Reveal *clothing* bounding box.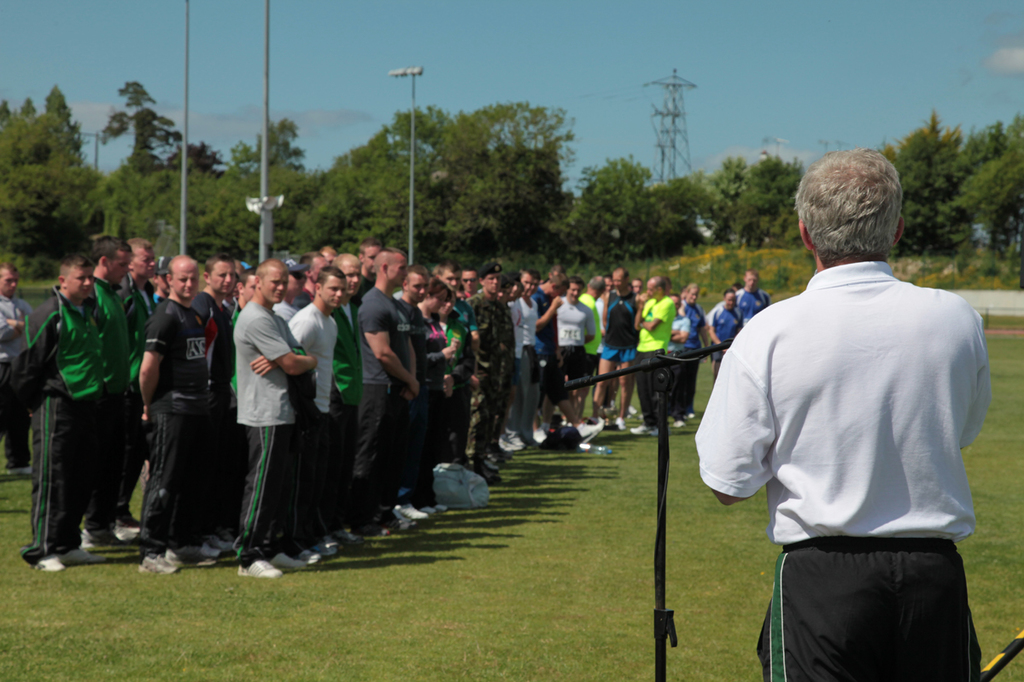
Revealed: (139, 288, 243, 576).
